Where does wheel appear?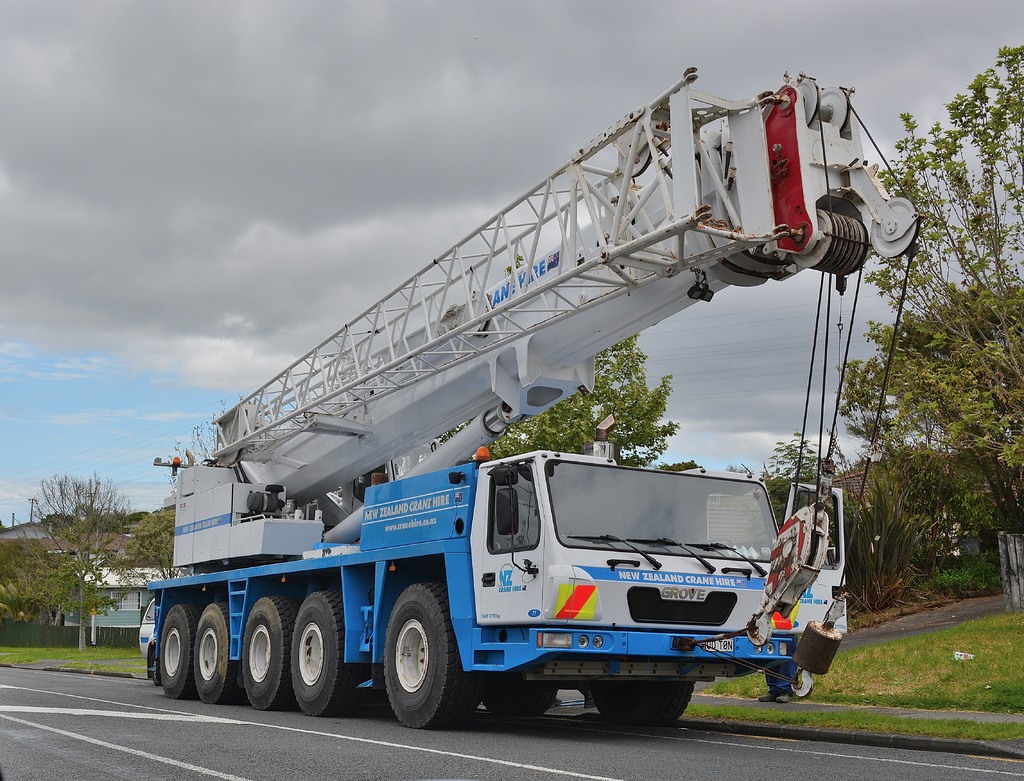
Appears at [377,608,455,732].
